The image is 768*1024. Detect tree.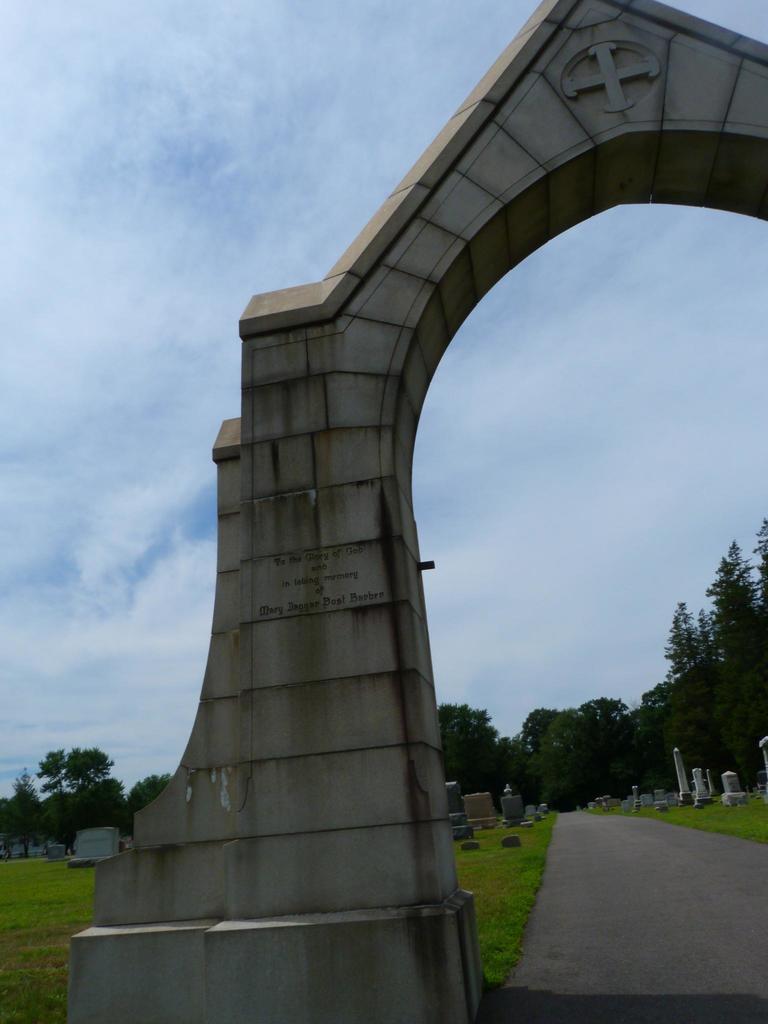
Detection: 4/774/46/860.
